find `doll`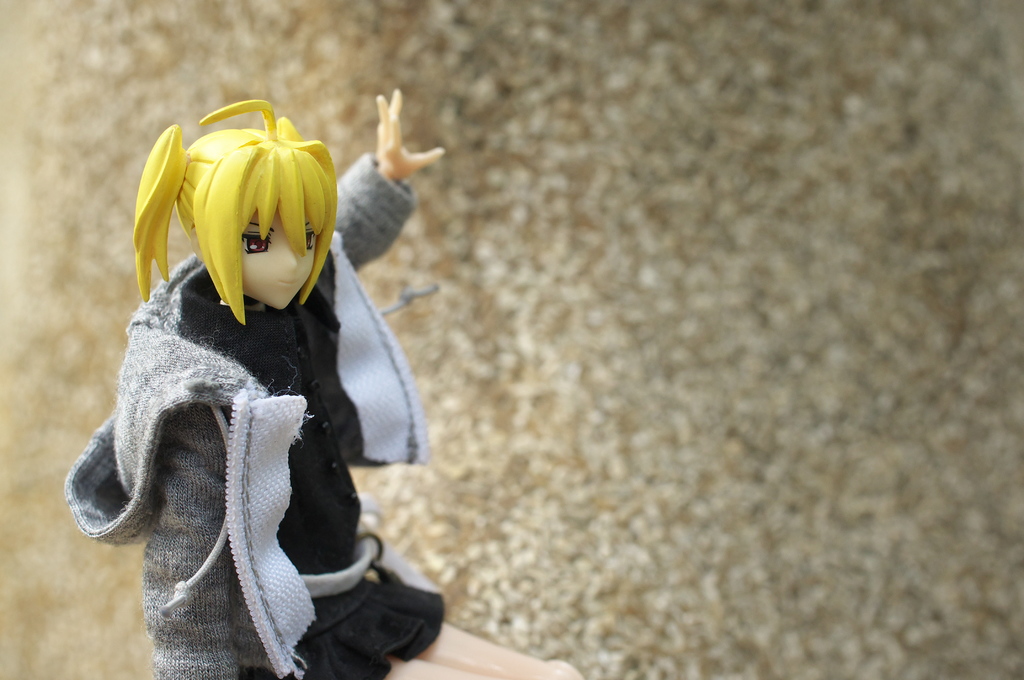
pyautogui.locateOnScreen(62, 79, 449, 679)
